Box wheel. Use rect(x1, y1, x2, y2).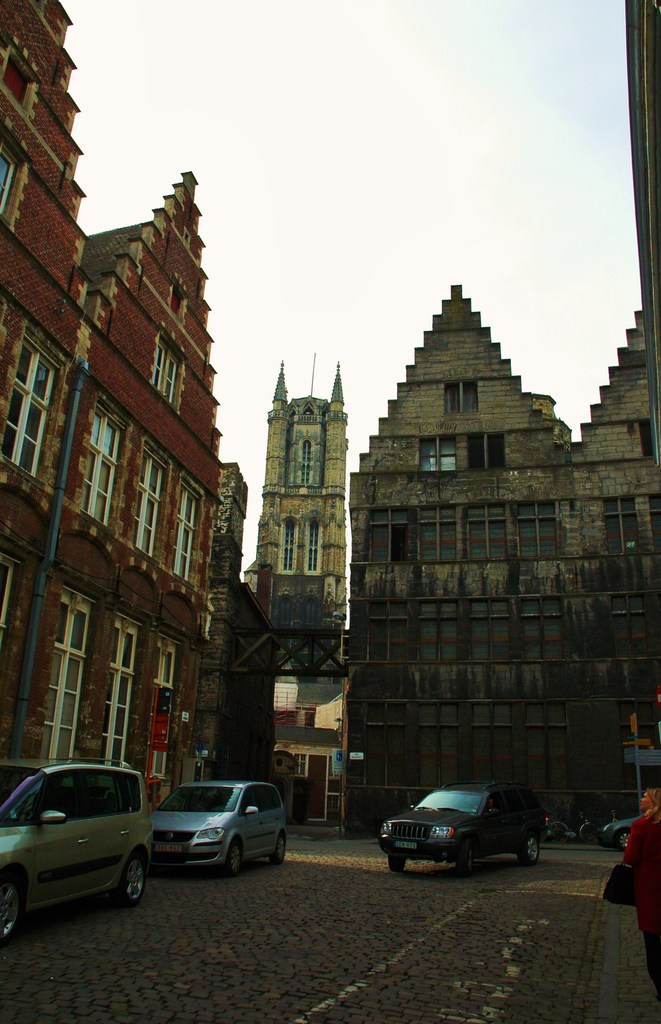
rect(0, 888, 25, 945).
